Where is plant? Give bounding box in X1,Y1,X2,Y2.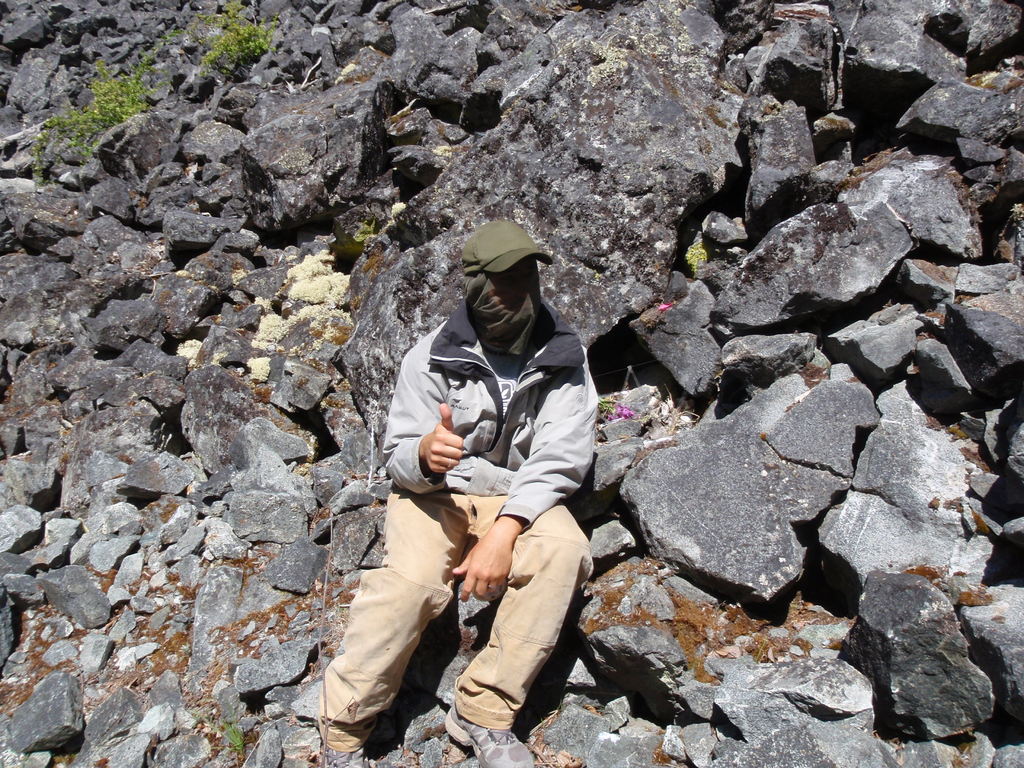
212,712,260,765.
